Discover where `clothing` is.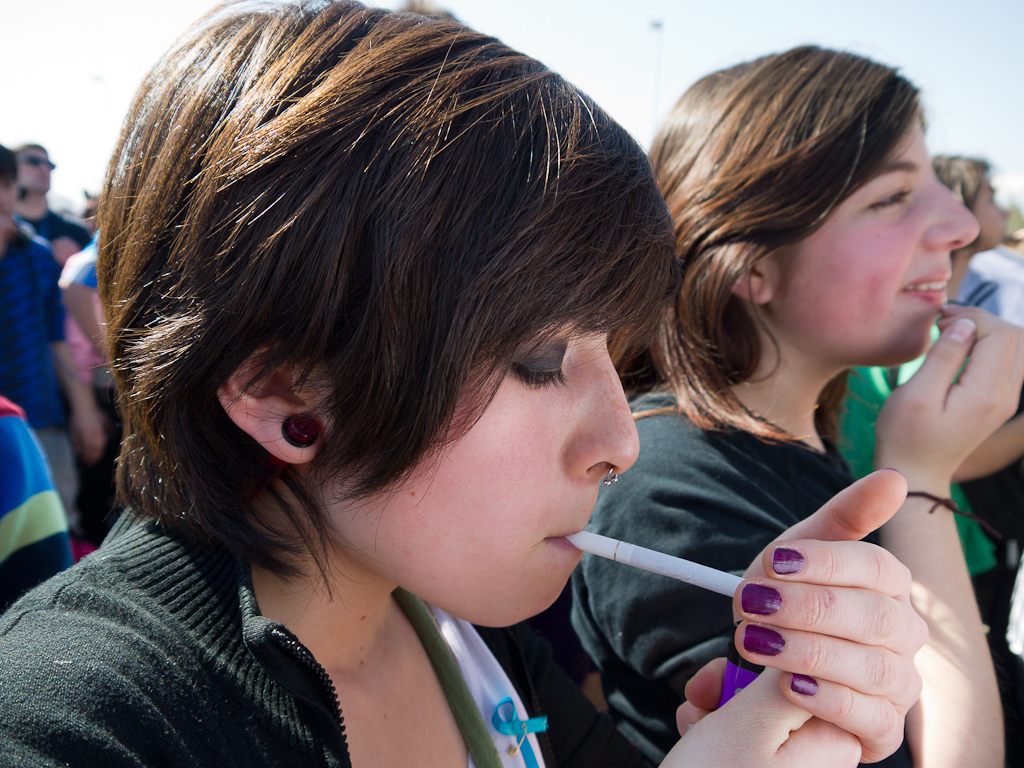
Discovered at [569, 348, 919, 767].
